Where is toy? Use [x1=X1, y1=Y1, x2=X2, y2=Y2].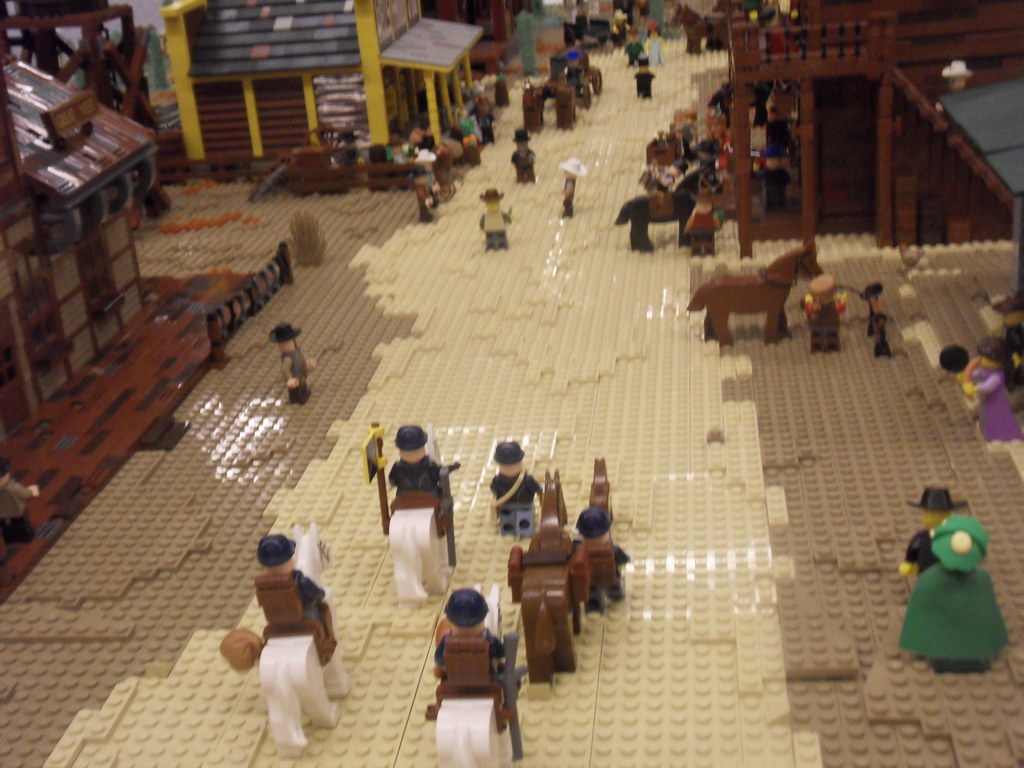
[x1=465, y1=124, x2=487, y2=158].
